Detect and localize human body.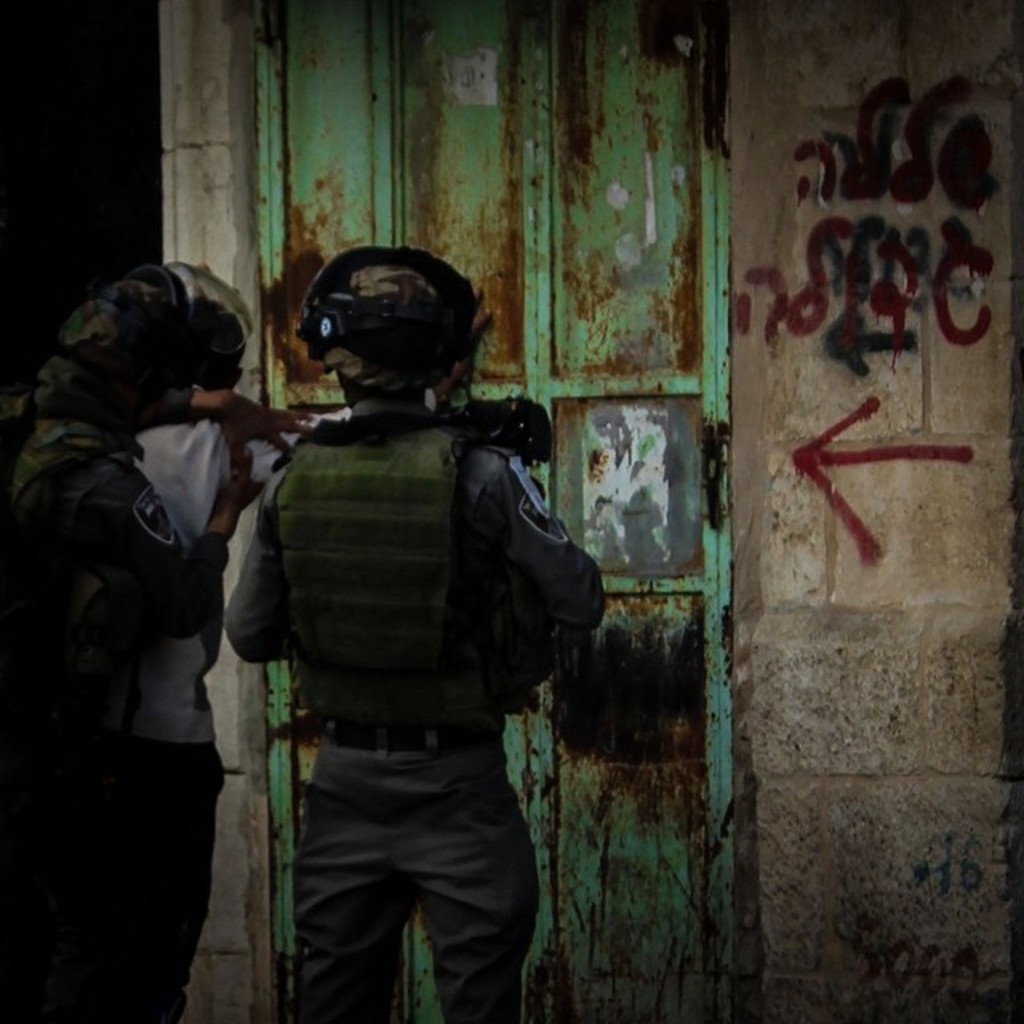
Localized at {"x1": 139, "y1": 302, "x2": 493, "y2": 1022}.
